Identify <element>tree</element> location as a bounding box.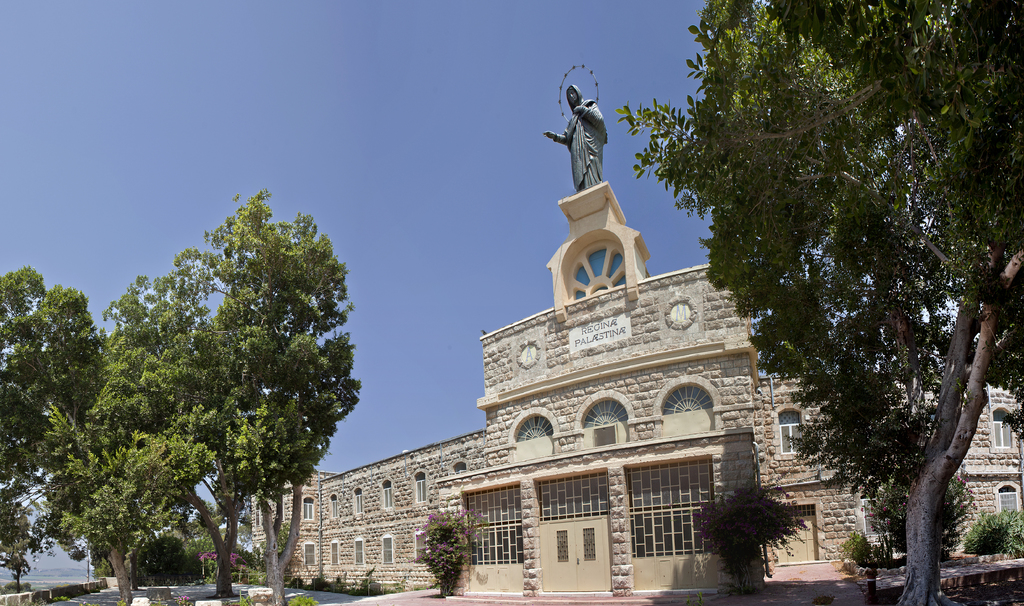
BBox(621, 0, 1023, 605).
